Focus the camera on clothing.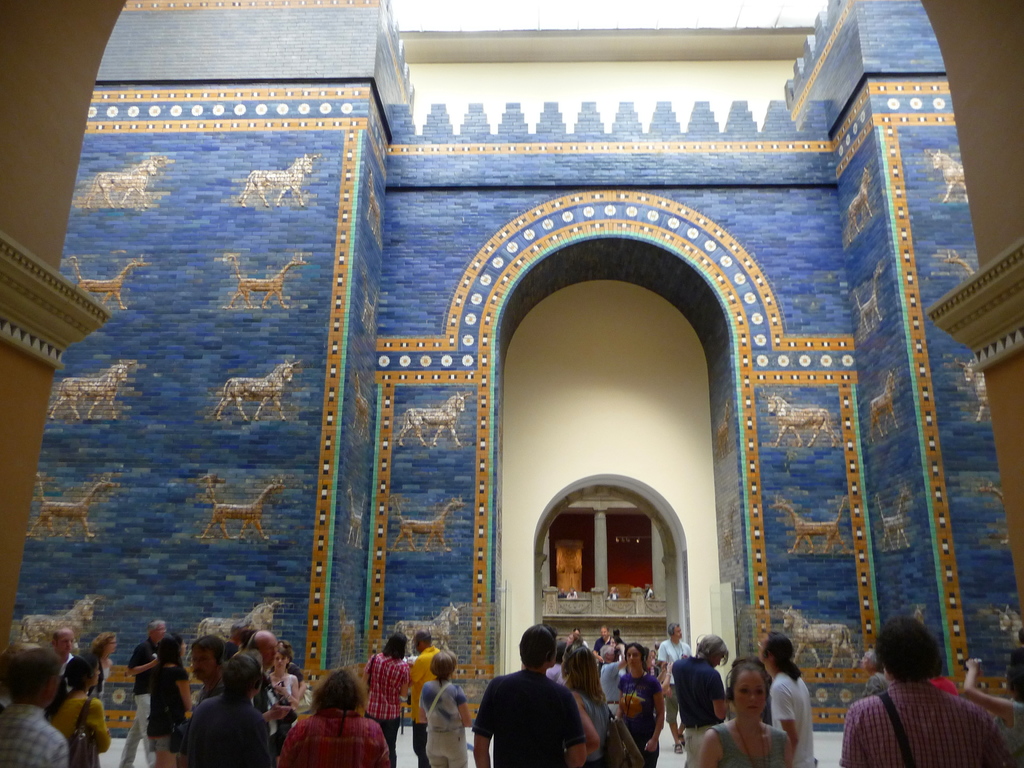
Focus region: x1=138 y1=660 x2=191 y2=746.
